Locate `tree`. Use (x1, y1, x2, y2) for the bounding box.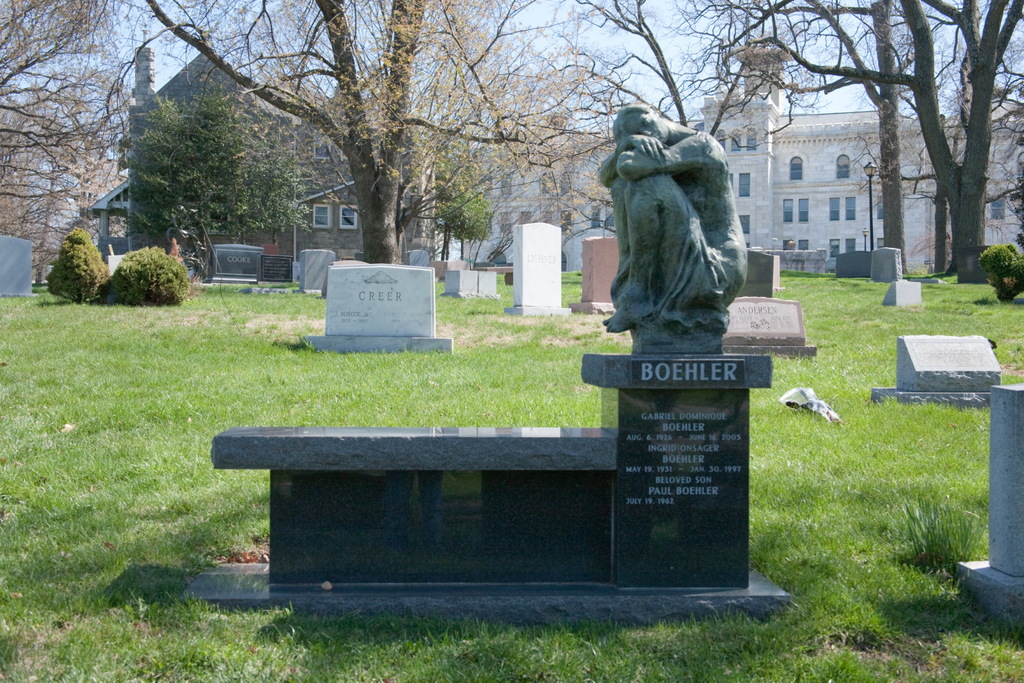
(835, 27, 989, 263).
